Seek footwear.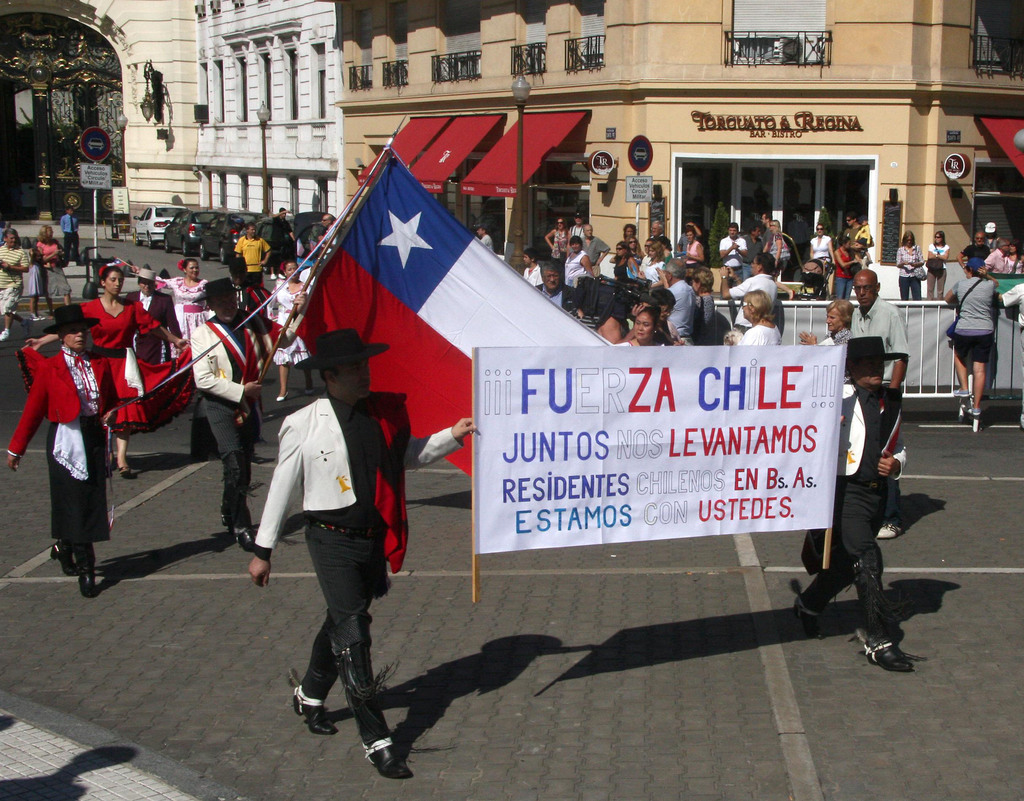
BBox(47, 547, 75, 570).
